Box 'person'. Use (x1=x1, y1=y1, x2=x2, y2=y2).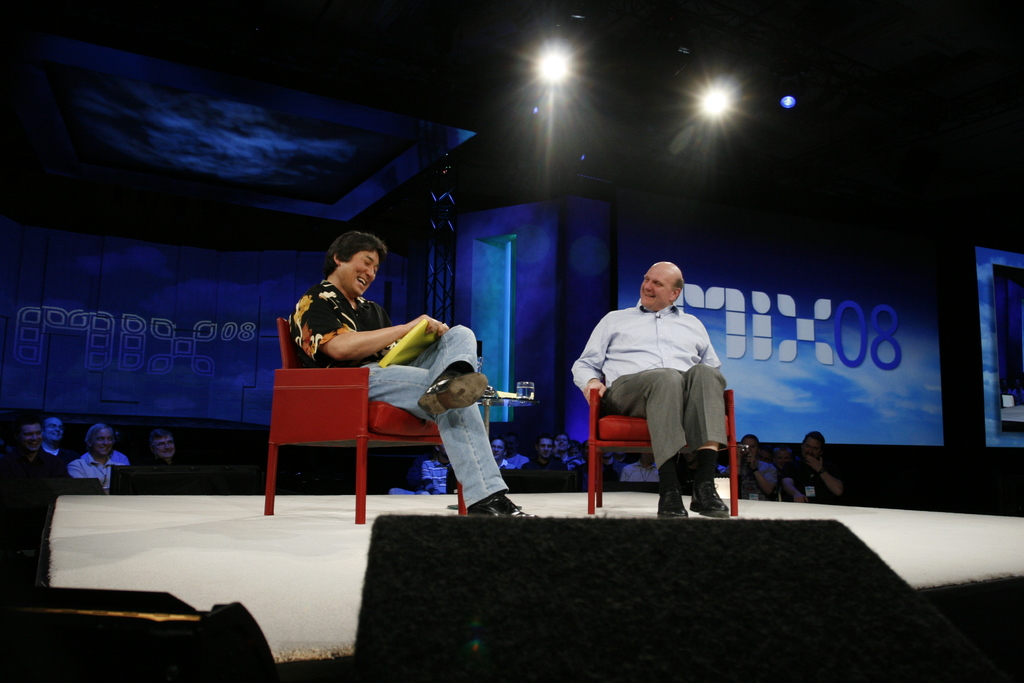
(x1=572, y1=259, x2=738, y2=520).
